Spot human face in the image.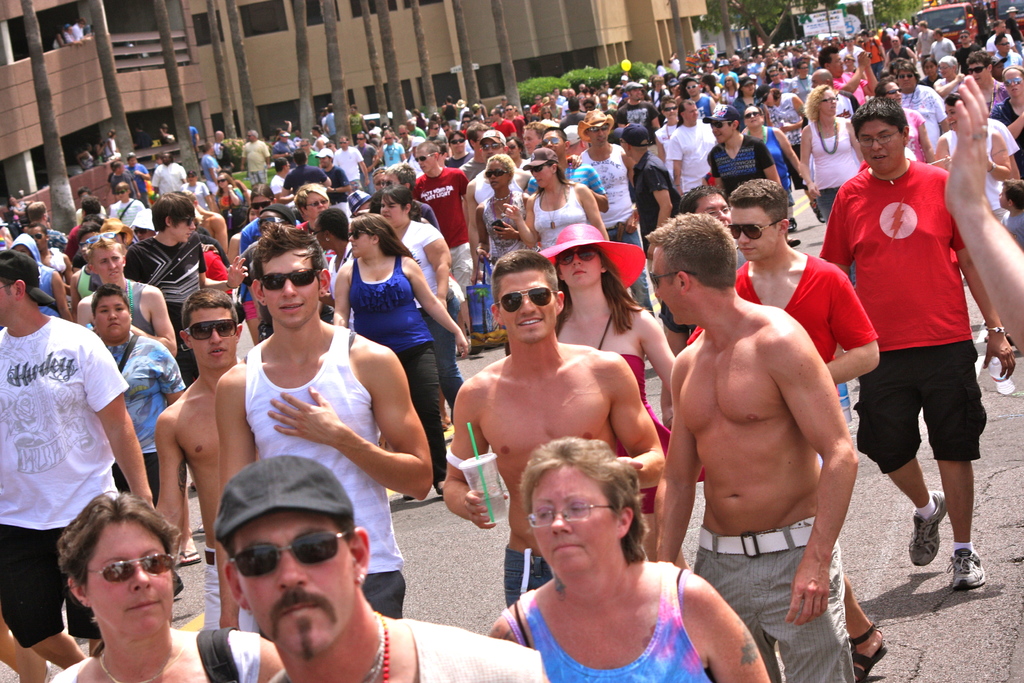
human face found at [561,248,600,283].
